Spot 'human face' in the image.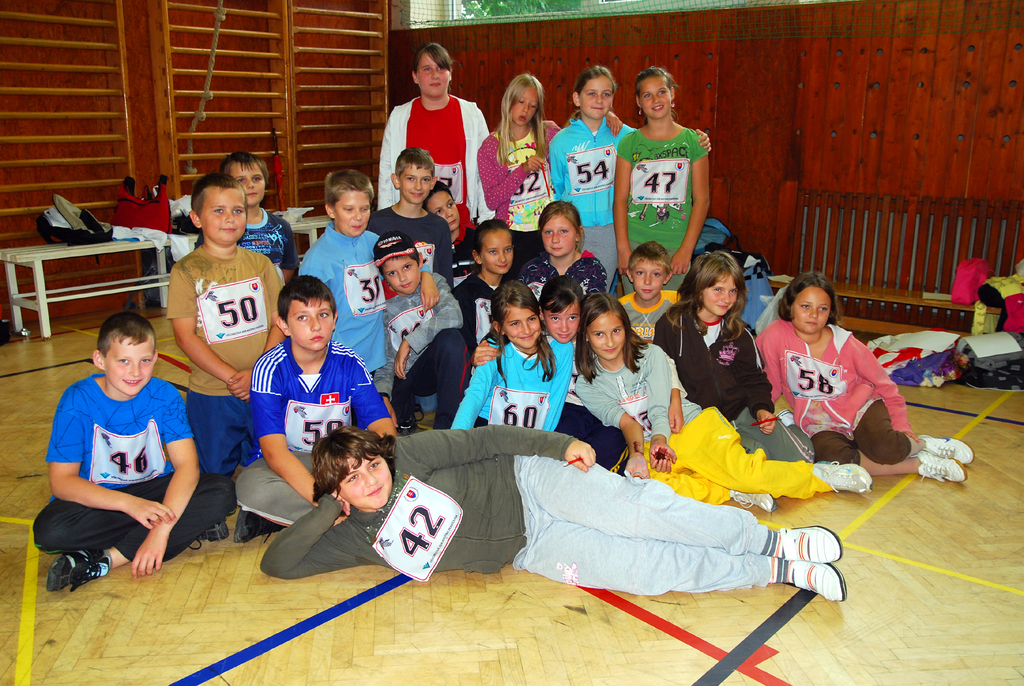
'human face' found at <box>797,286,835,331</box>.
